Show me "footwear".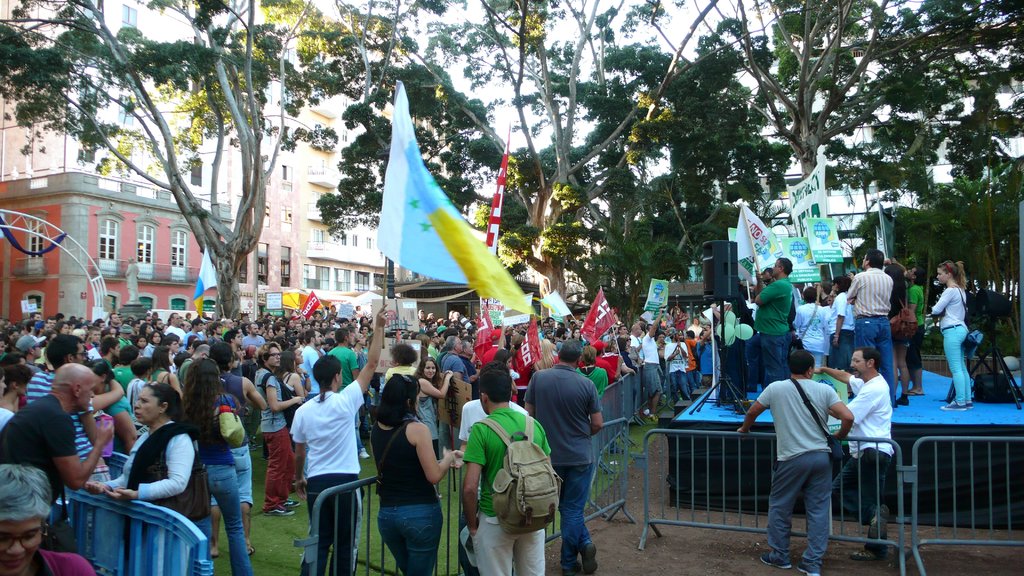
"footwear" is here: <box>563,566,579,575</box>.
